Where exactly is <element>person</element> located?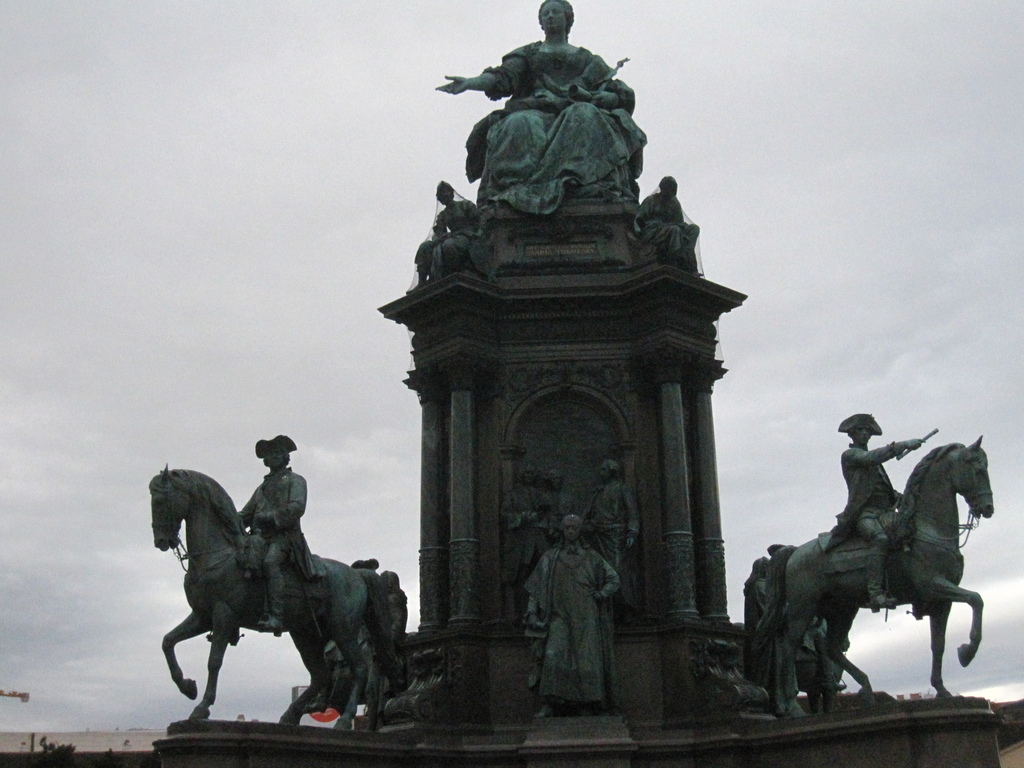
Its bounding box is pyautogui.locateOnScreen(541, 466, 575, 548).
